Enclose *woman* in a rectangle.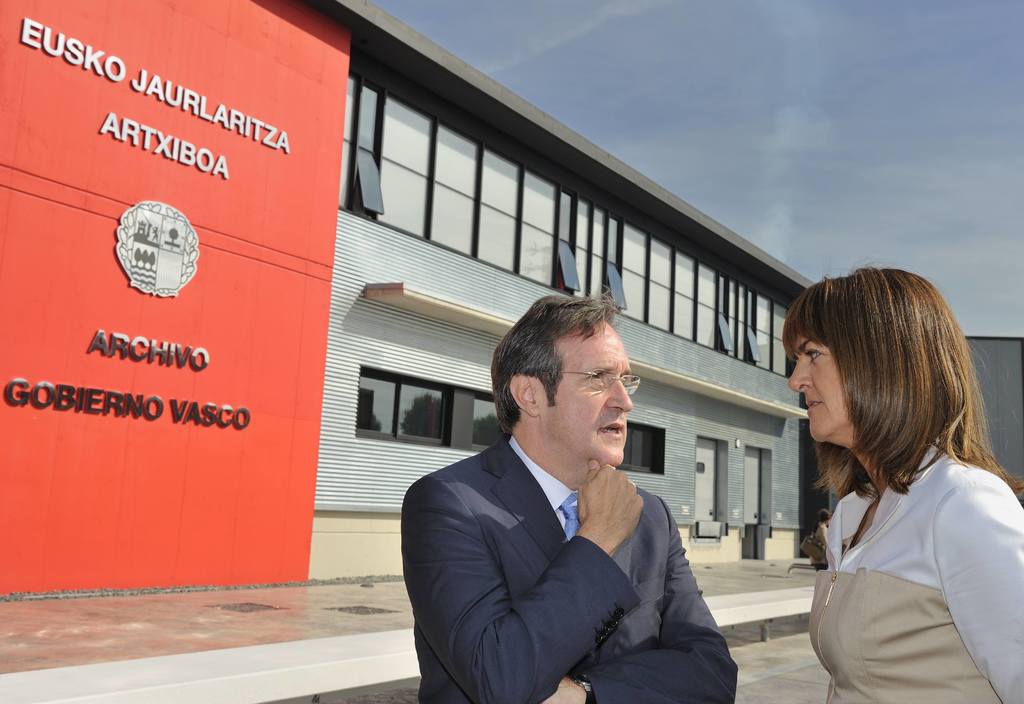
{"left": 769, "top": 261, "right": 1021, "bottom": 702}.
